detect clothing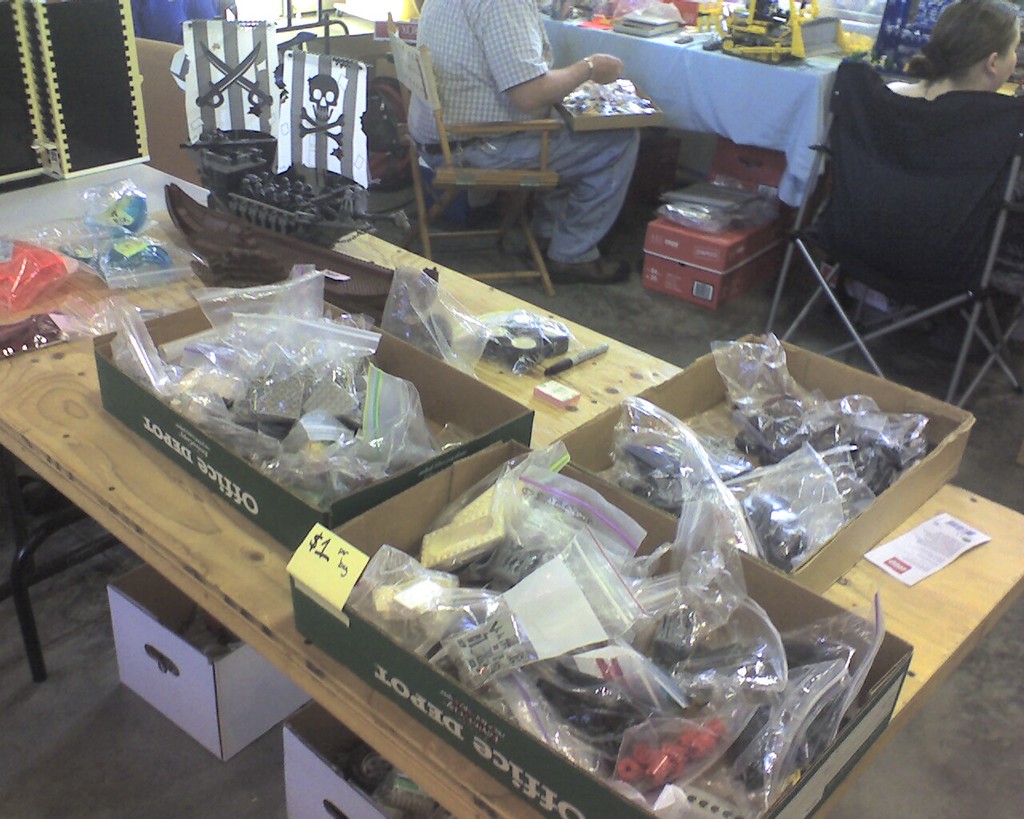
(830,50,1023,299)
